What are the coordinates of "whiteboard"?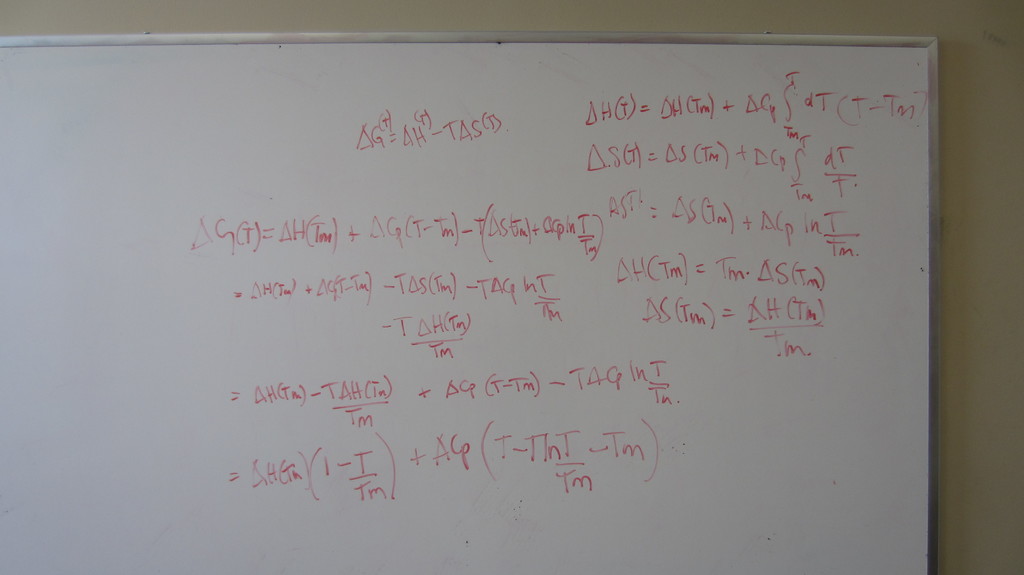
l=0, t=31, r=941, b=574.
